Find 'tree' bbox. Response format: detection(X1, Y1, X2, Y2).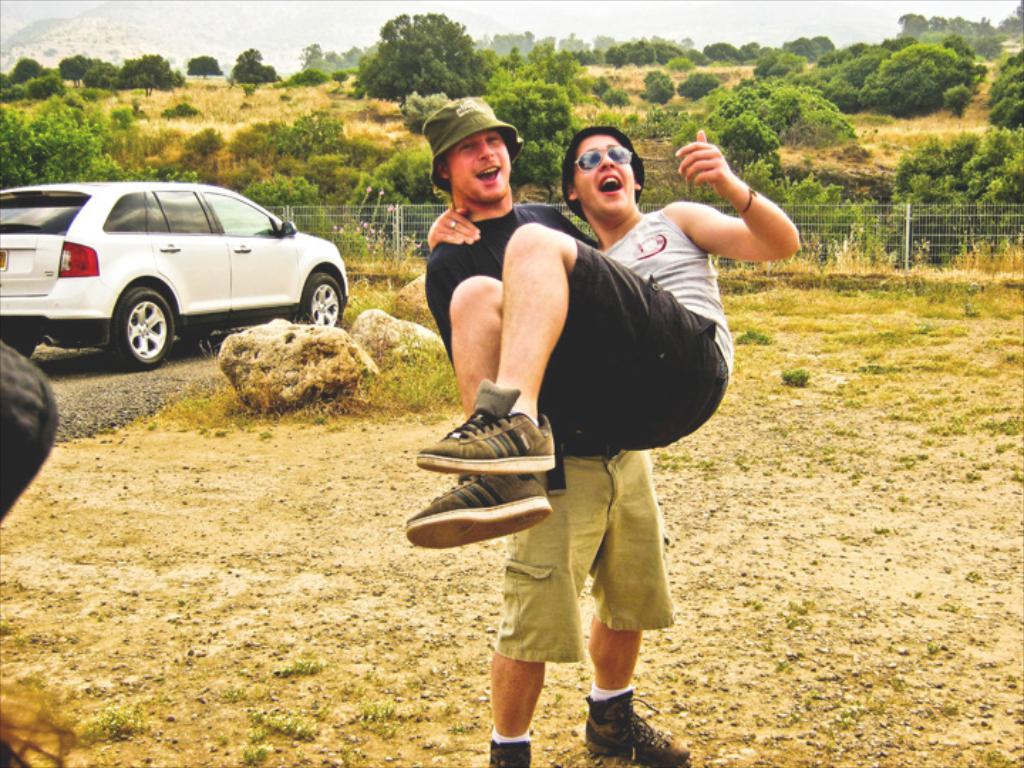
detection(90, 57, 112, 88).
